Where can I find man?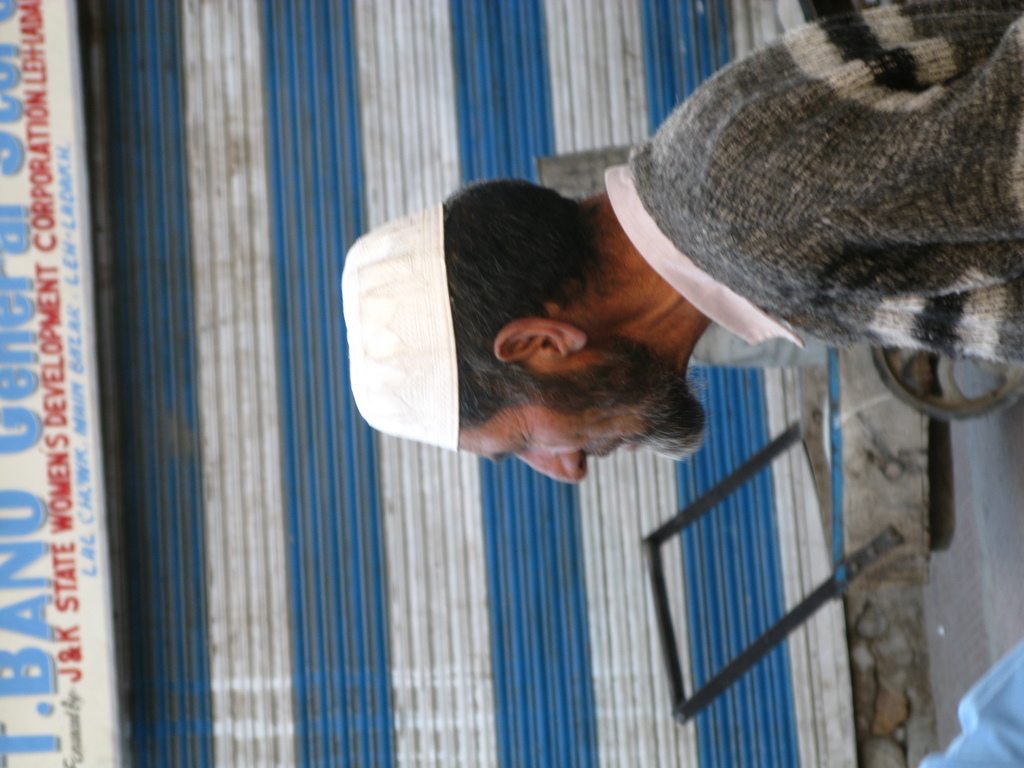
You can find it at <bbox>344, 0, 1023, 486</bbox>.
